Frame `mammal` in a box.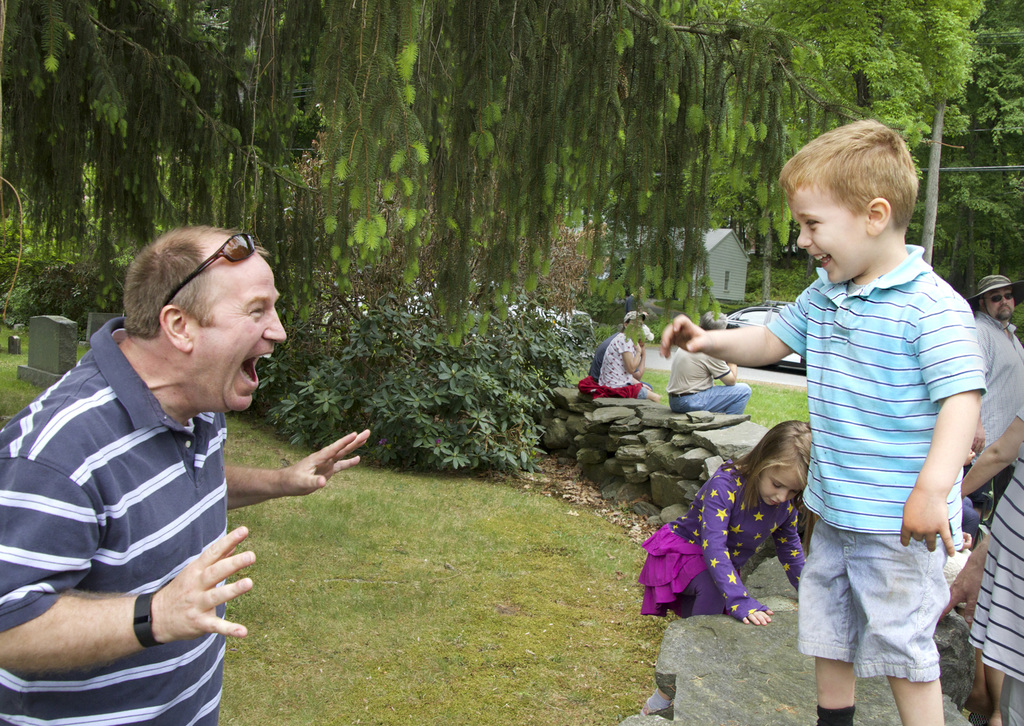
x1=672, y1=311, x2=756, y2=416.
